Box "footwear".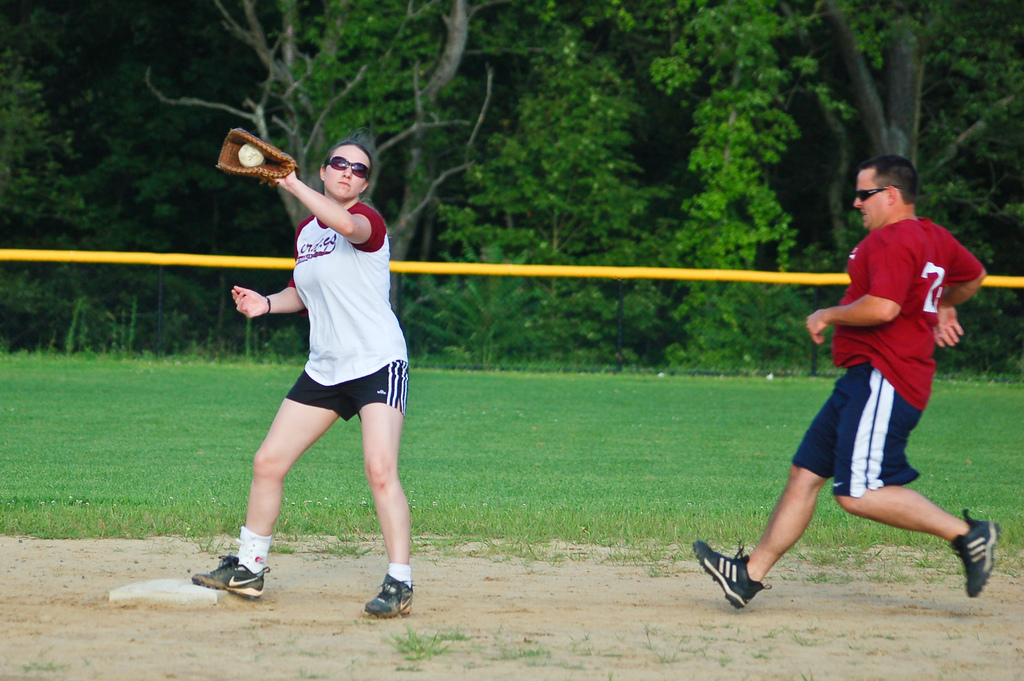
locate(188, 556, 269, 604).
